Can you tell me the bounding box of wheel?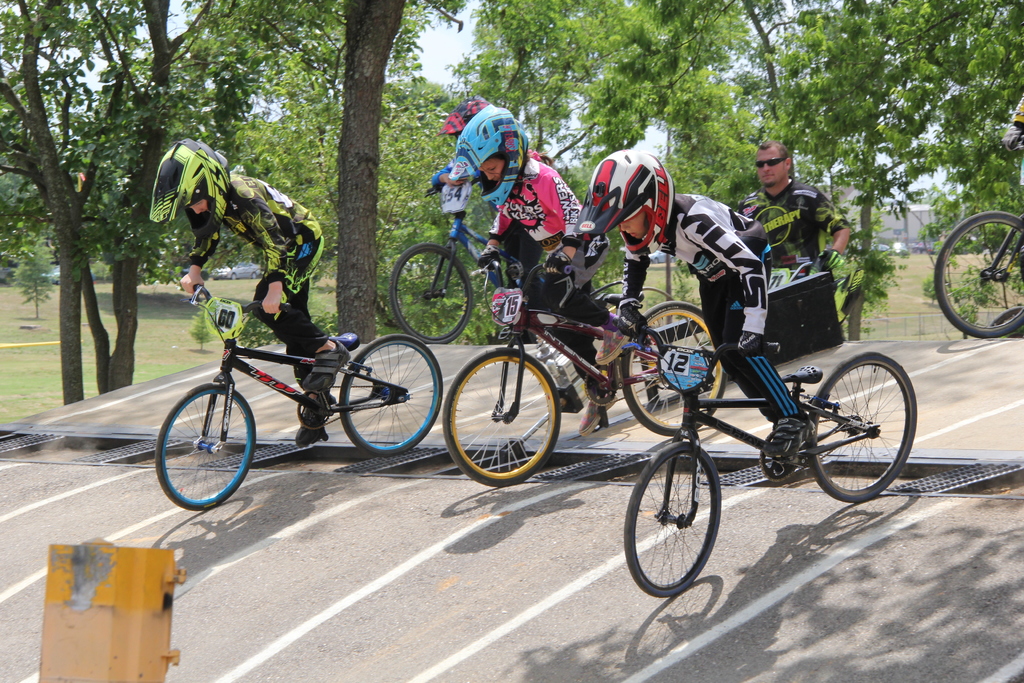
box(388, 243, 473, 344).
